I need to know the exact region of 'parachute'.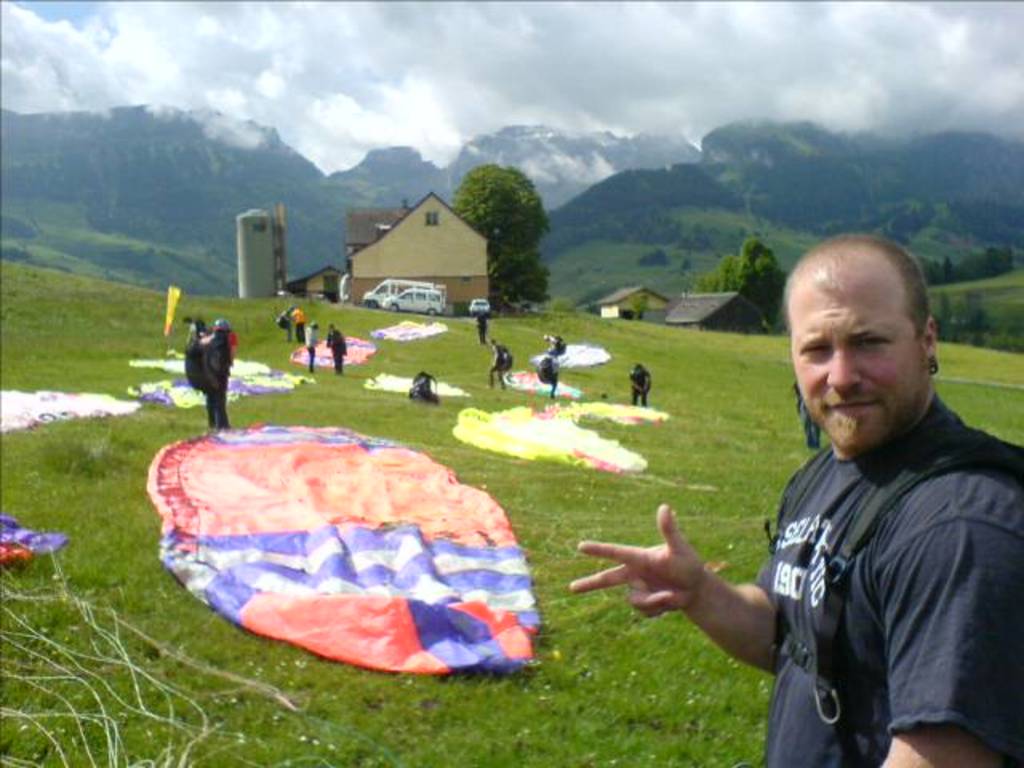
Region: <box>539,395,669,430</box>.
